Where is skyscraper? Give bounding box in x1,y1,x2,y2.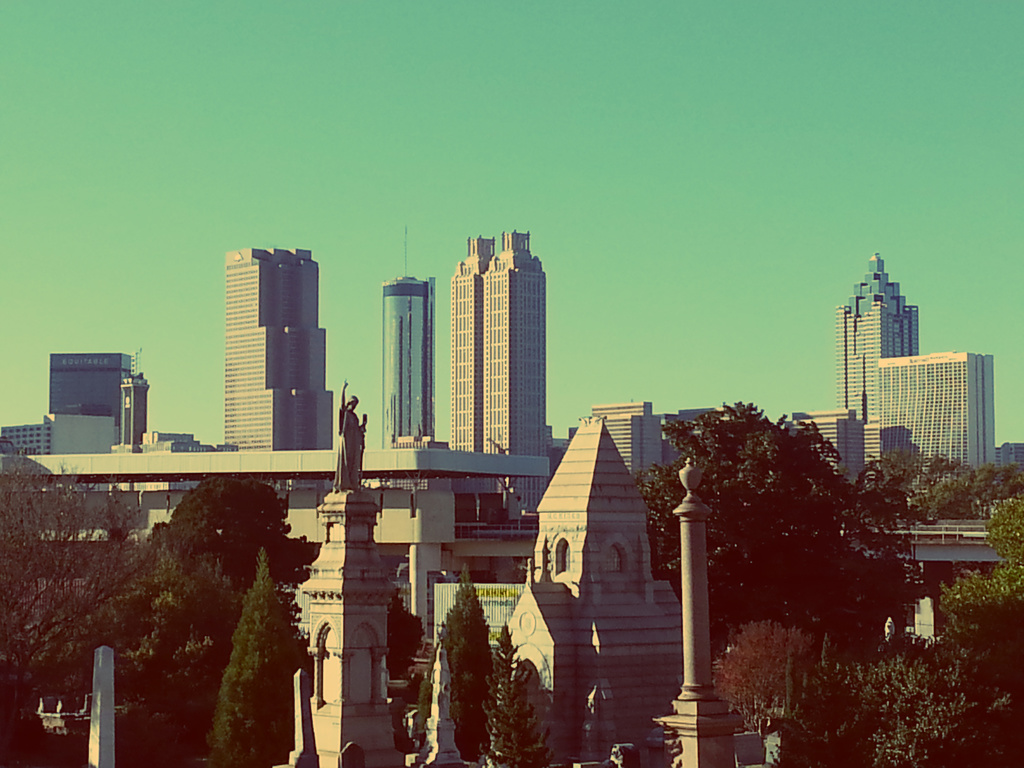
780,405,868,491.
